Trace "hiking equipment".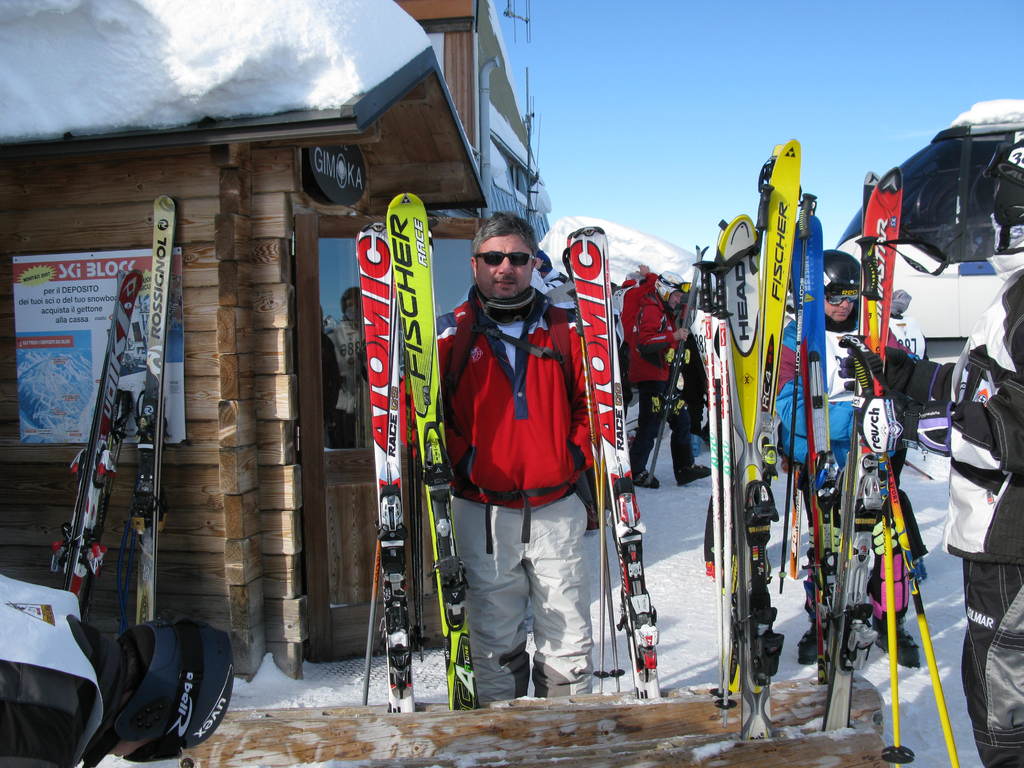
Traced to rect(404, 349, 418, 658).
